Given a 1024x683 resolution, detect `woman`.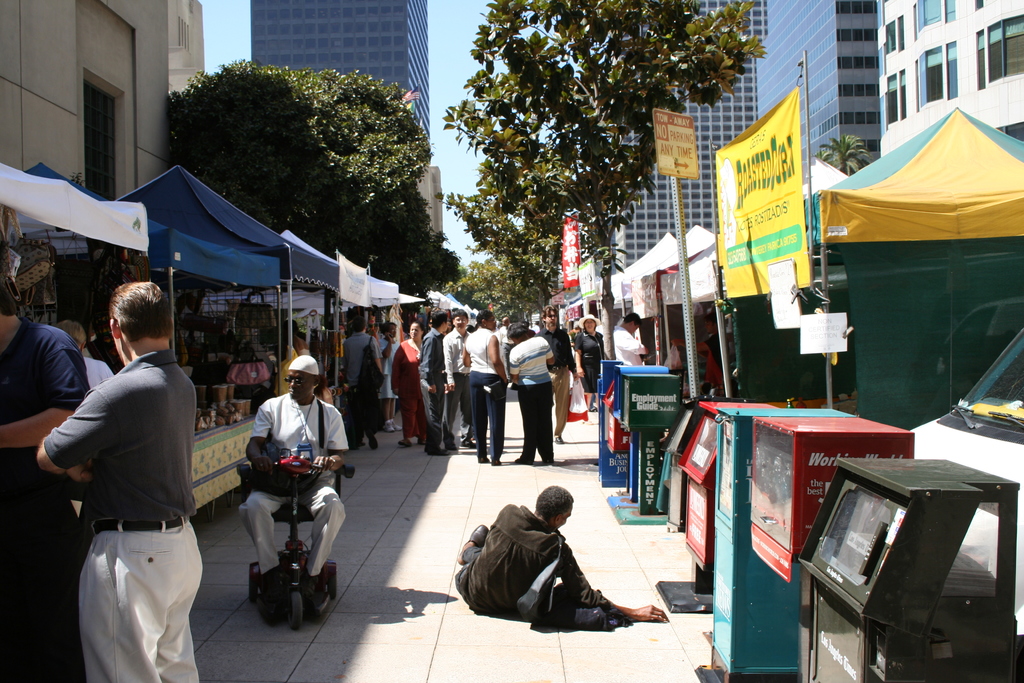
bbox=[576, 317, 605, 408].
